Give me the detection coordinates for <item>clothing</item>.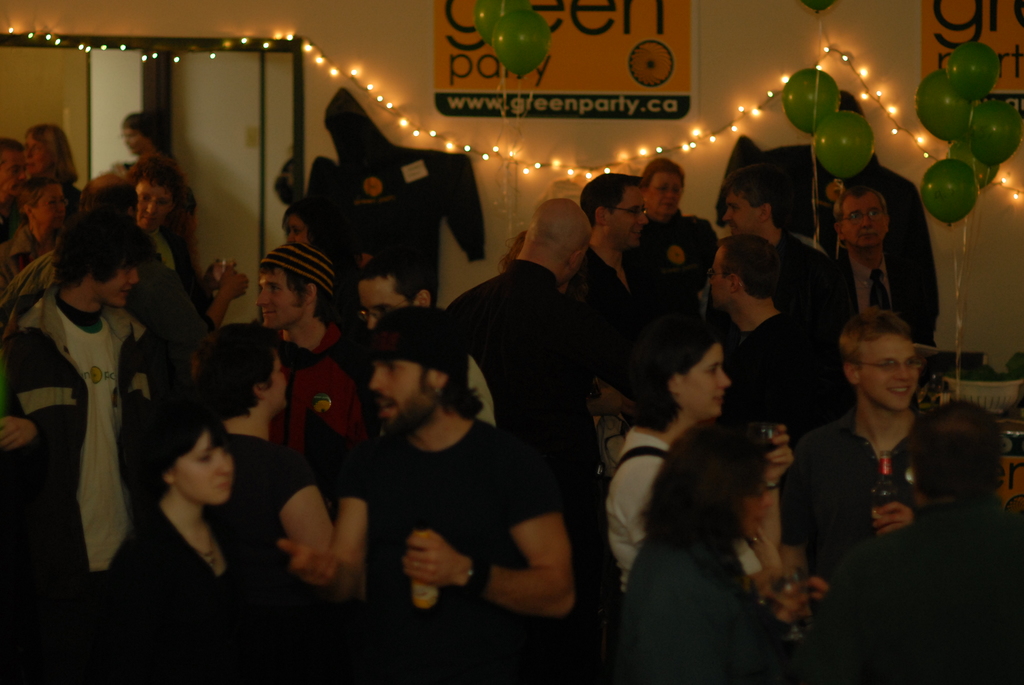
bbox(621, 530, 792, 684).
